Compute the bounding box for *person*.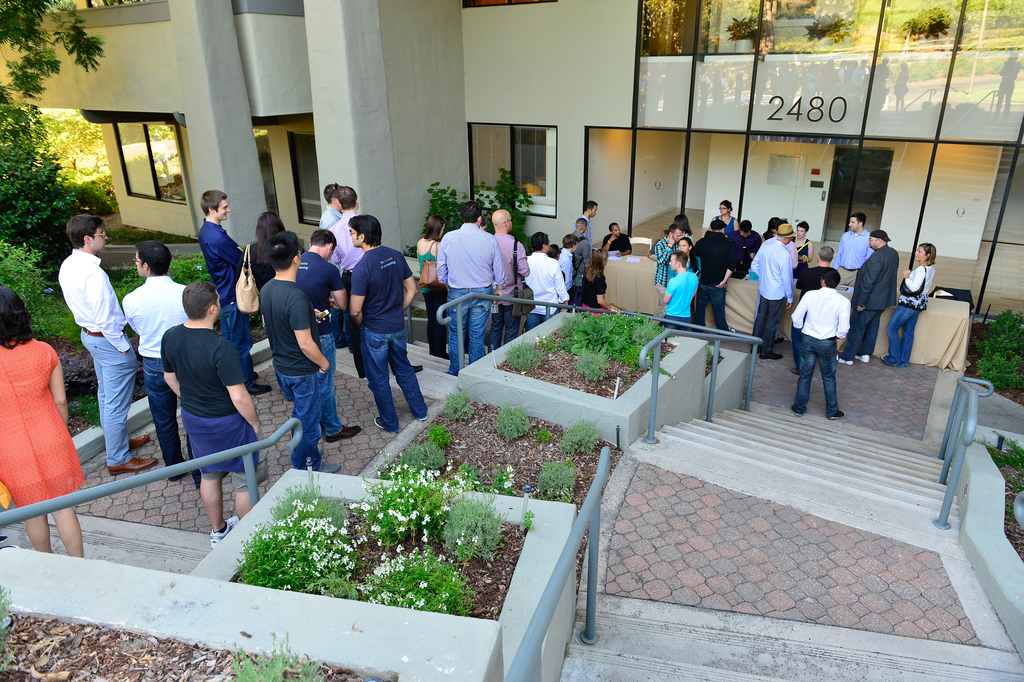
locate(160, 278, 266, 547).
